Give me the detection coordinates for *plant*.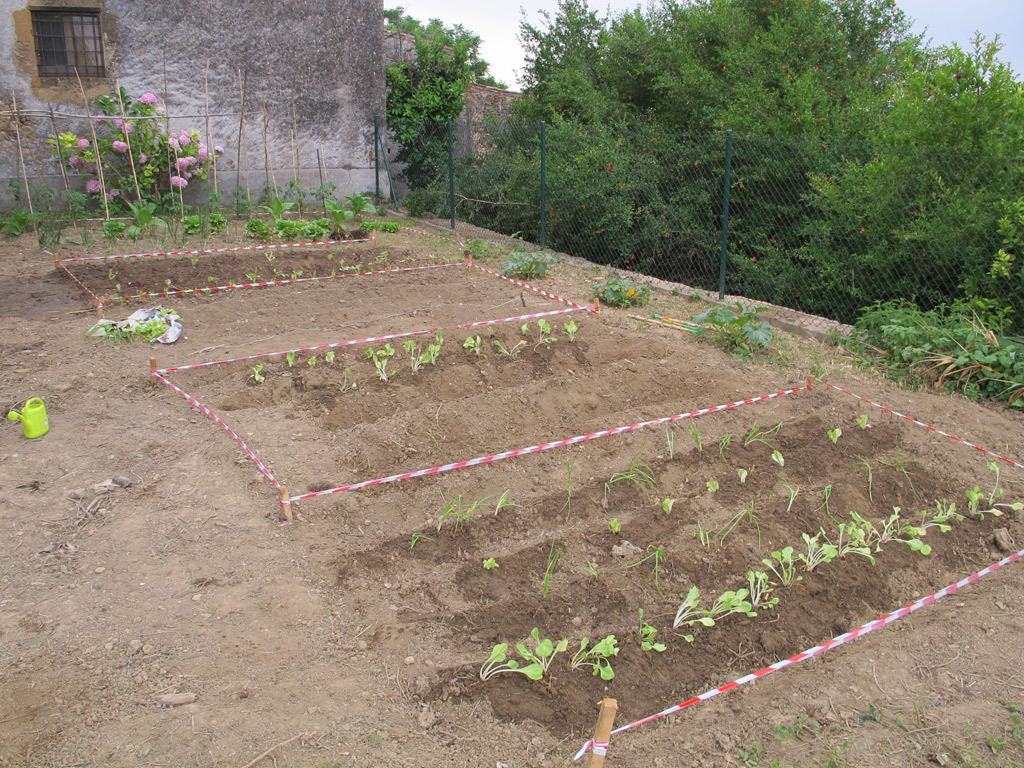
left=743, top=568, right=780, bottom=609.
